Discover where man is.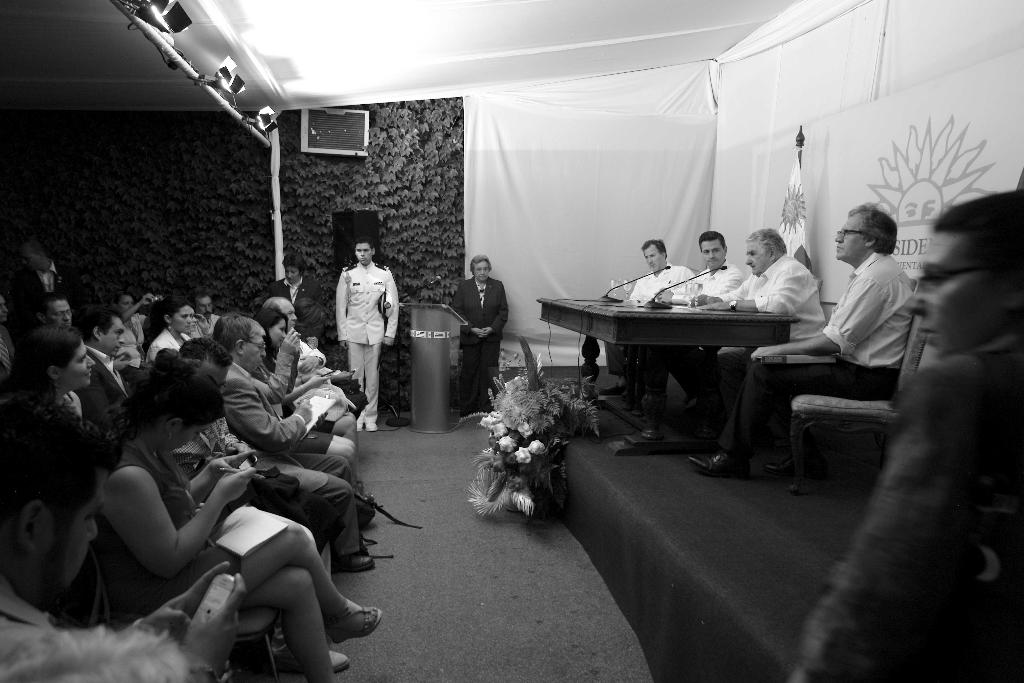
Discovered at <region>649, 226, 824, 451</region>.
